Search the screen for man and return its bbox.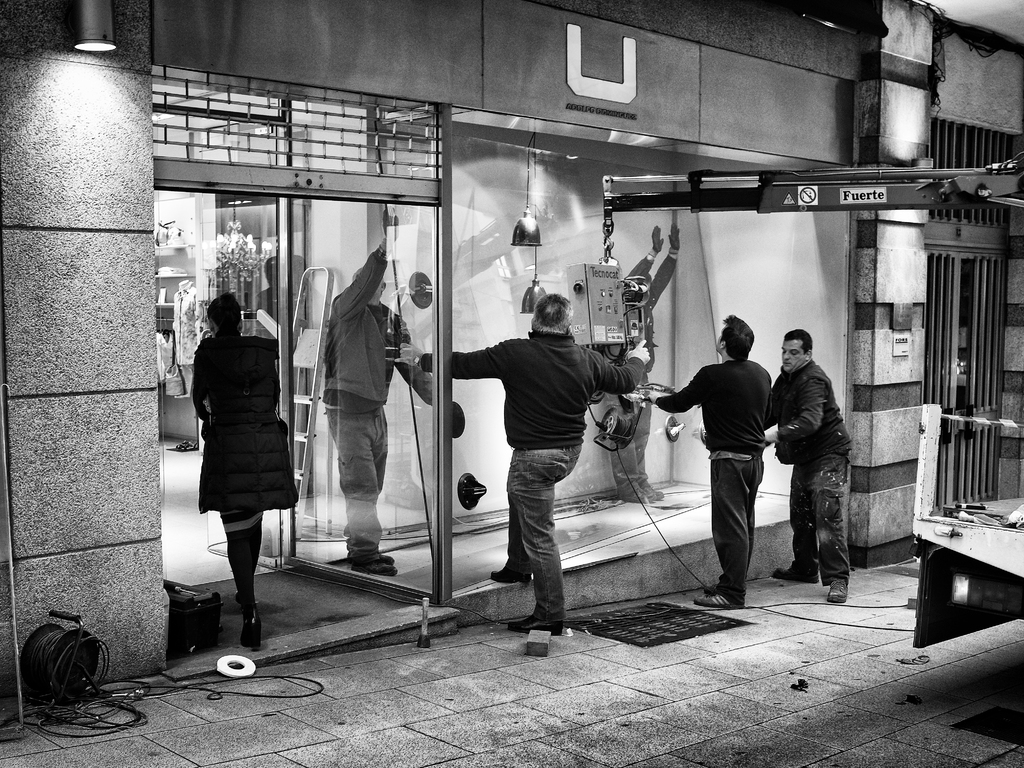
Found: {"left": 755, "top": 324, "right": 855, "bottom": 603}.
